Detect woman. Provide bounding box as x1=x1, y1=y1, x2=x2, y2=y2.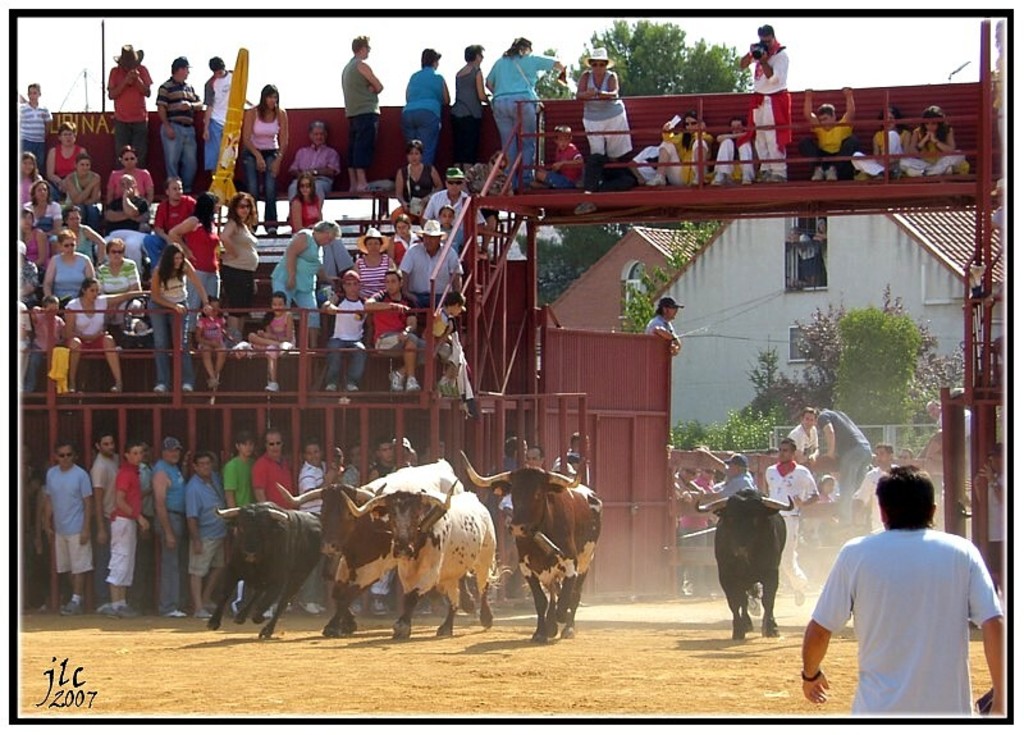
x1=270, y1=219, x2=340, y2=352.
